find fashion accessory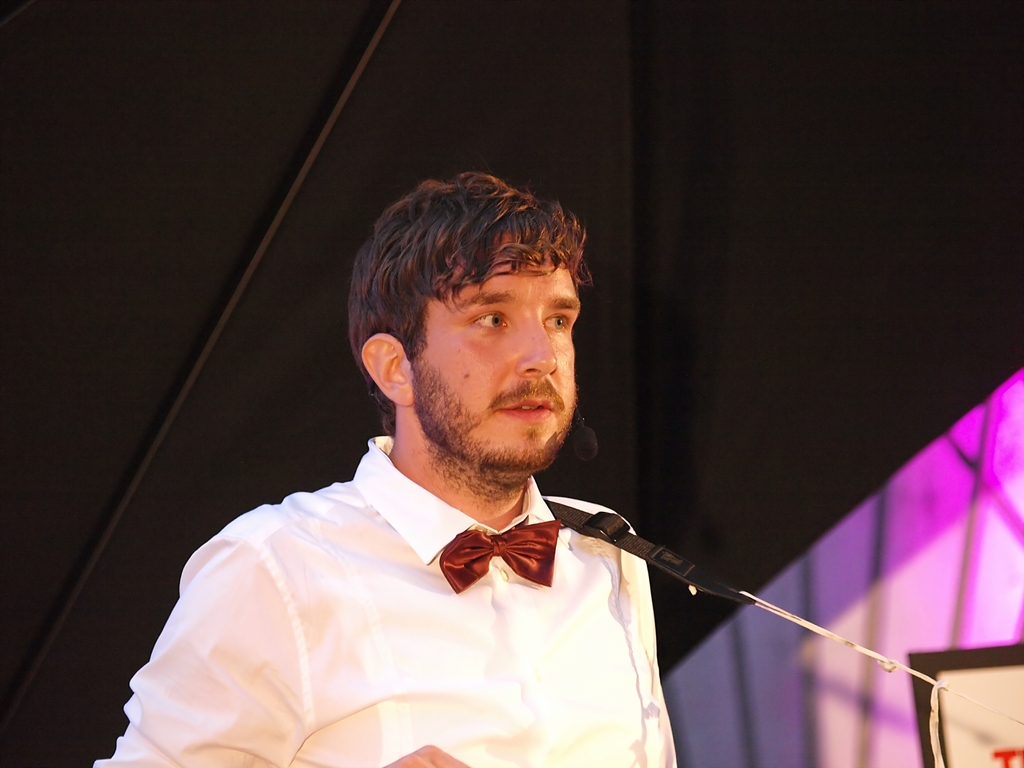
[437,522,559,595]
